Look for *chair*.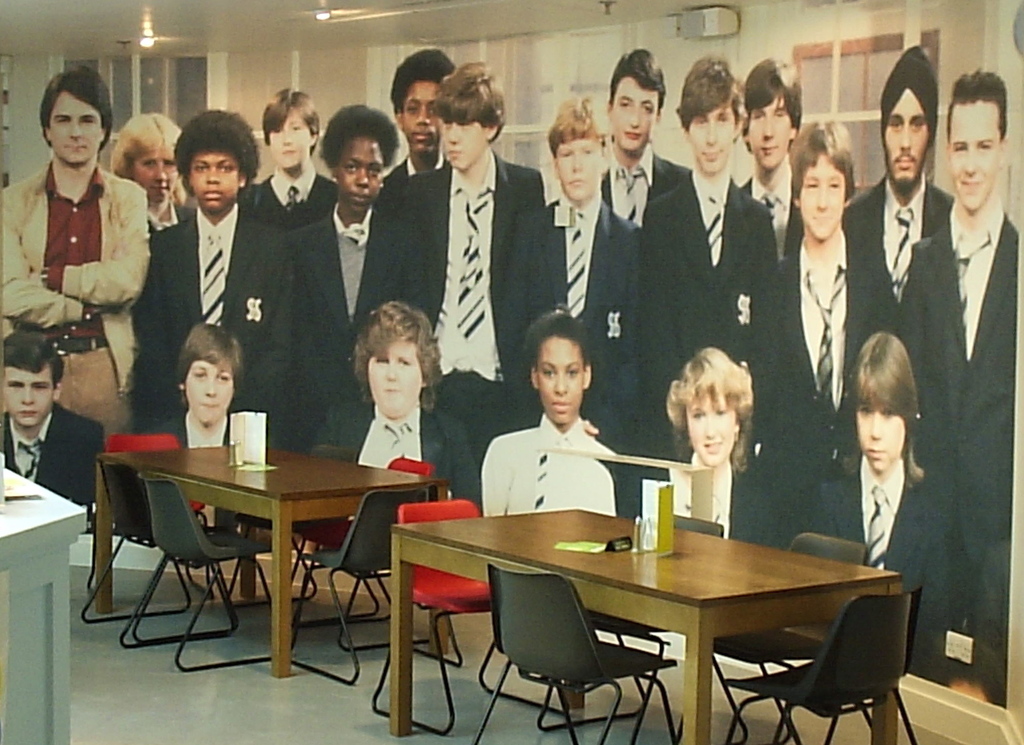
Found: 397/456/441/479.
